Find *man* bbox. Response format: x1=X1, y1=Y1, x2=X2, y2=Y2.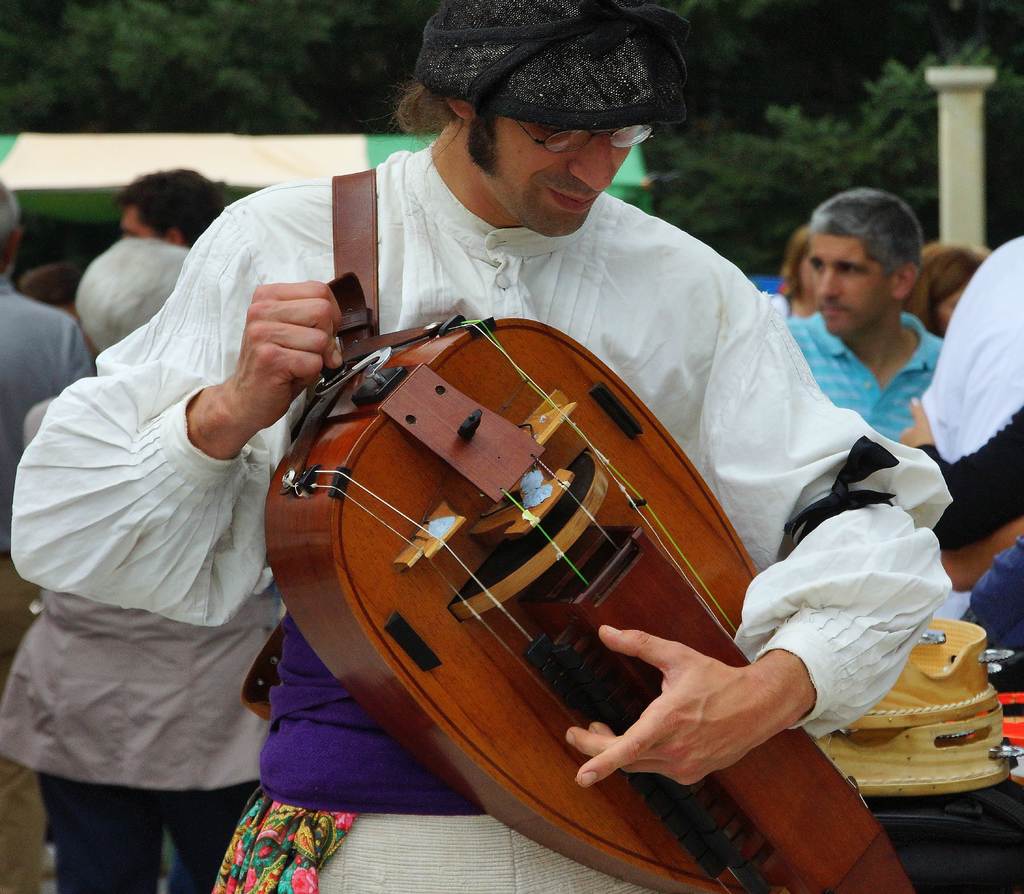
x1=9, y1=0, x2=958, y2=893.
